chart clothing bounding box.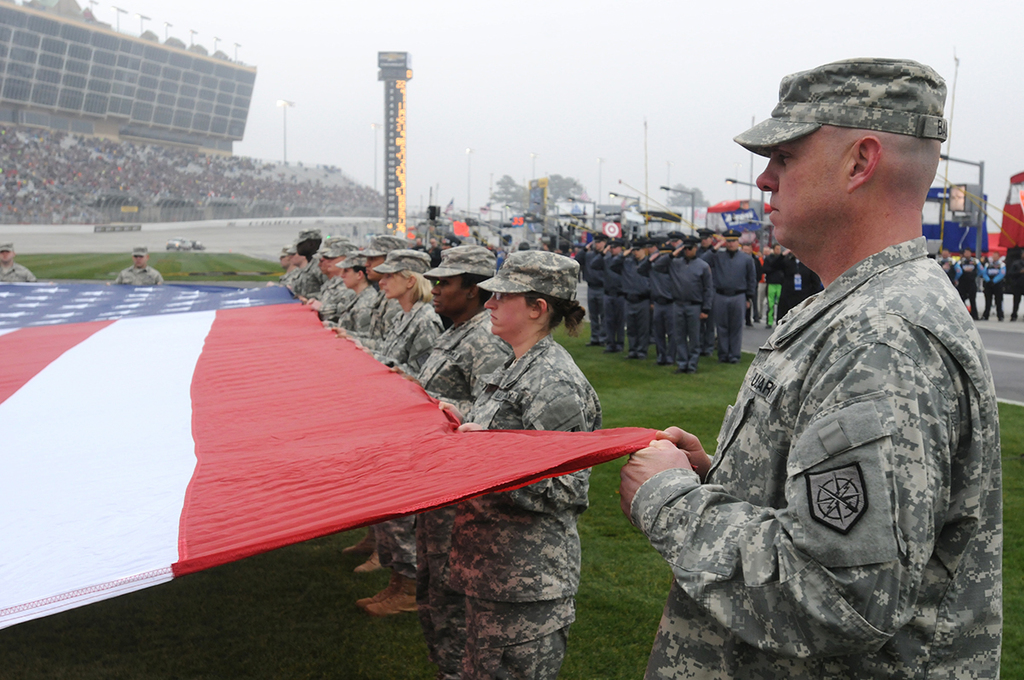
Charted: pyautogui.locateOnScreen(943, 254, 963, 292).
